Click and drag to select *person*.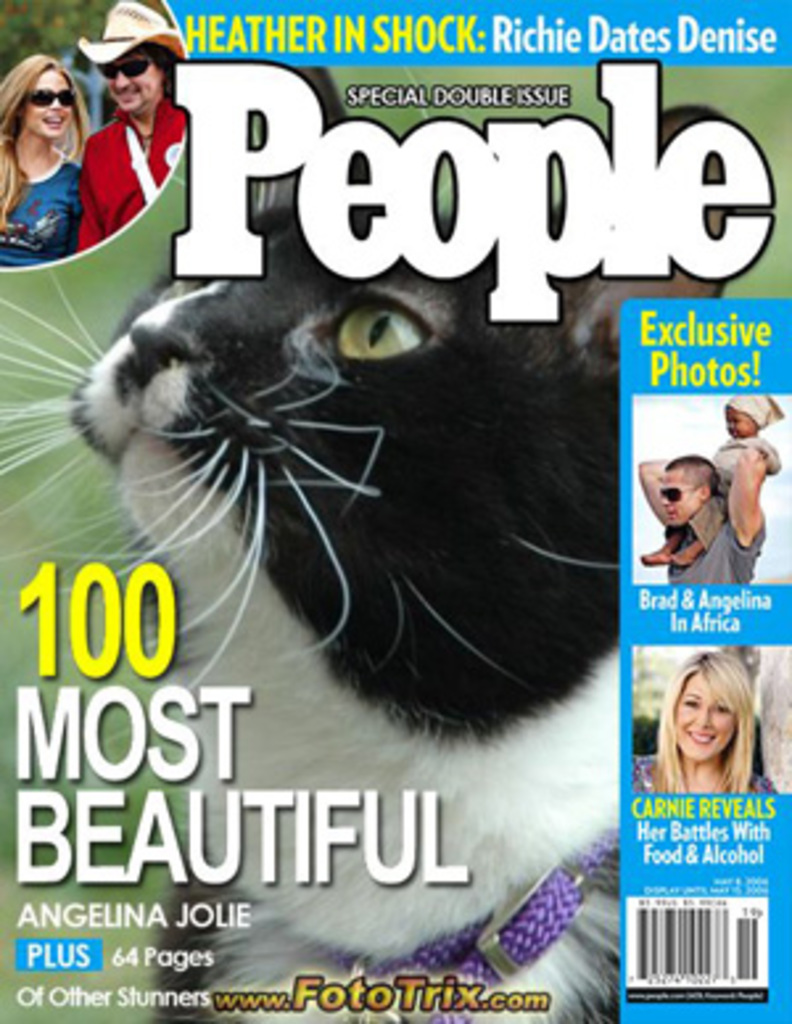
Selection: <bbox>45, 11, 182, 282</bbox>.
